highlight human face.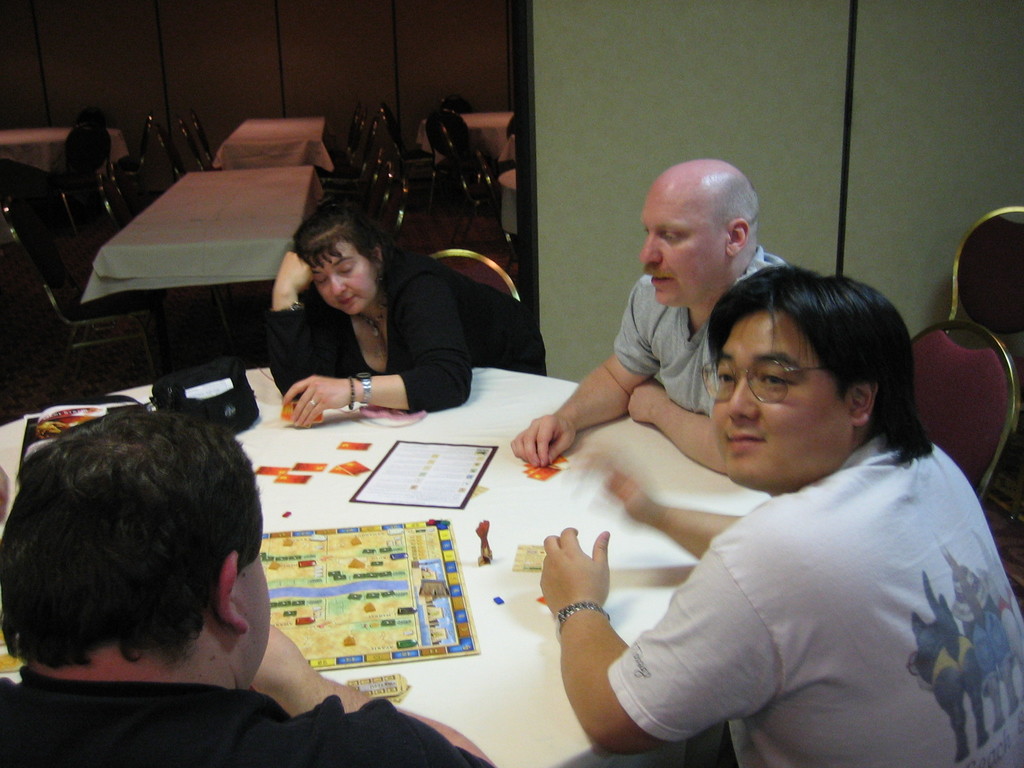
Highlighted region: bbox(230, 554, 271, 683).
